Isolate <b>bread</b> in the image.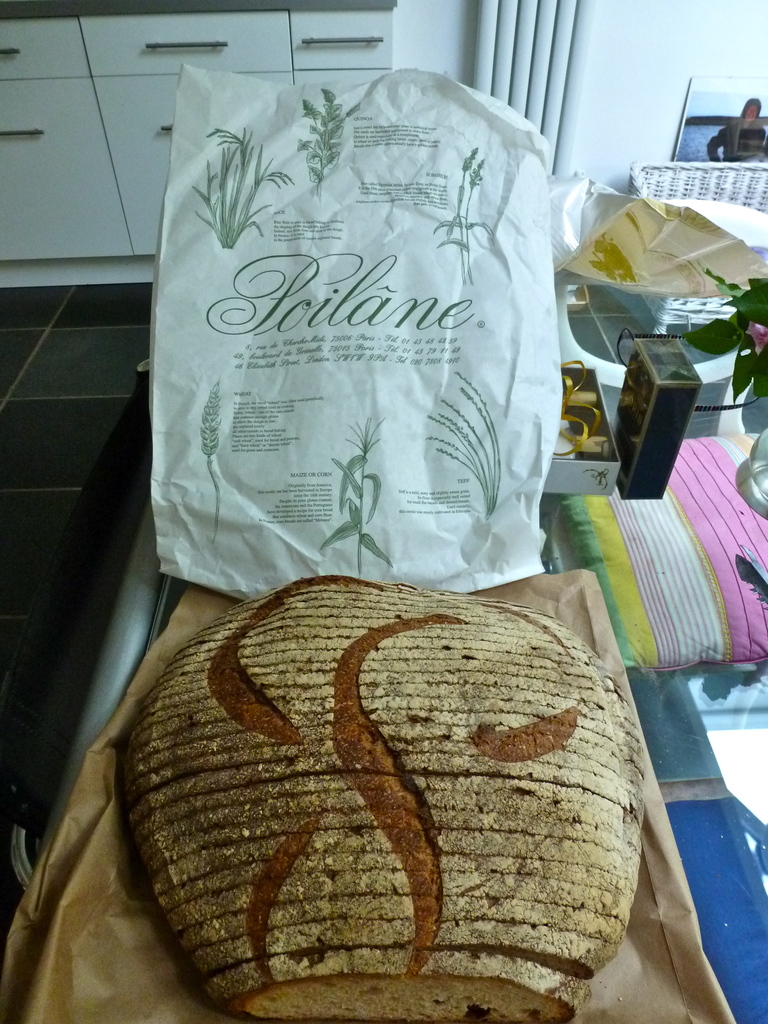
Isolated region: region(86, 542, 659, 1018).
